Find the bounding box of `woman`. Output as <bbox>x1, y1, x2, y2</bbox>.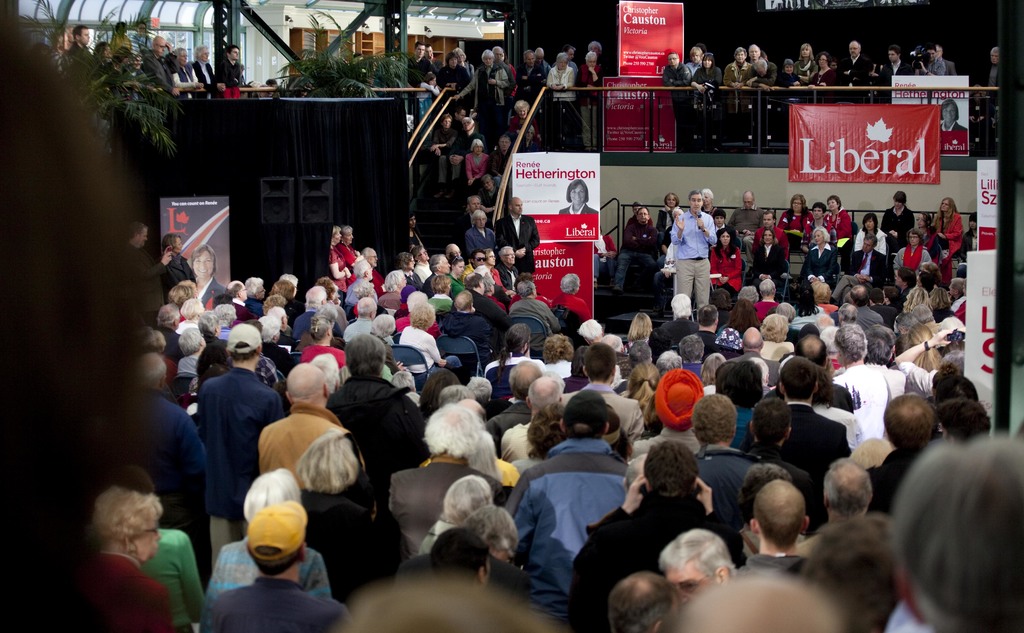
<bbox>556, 182, 600, 213</bbox>.
